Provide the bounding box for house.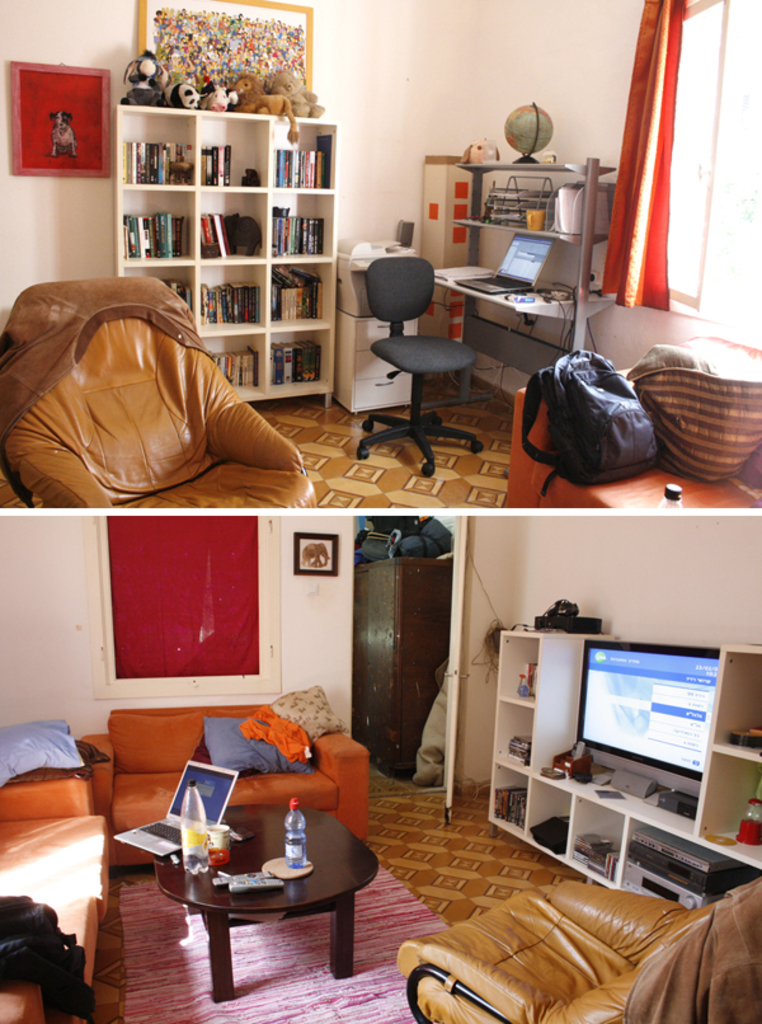
detection(0, 0, 756, 504).
